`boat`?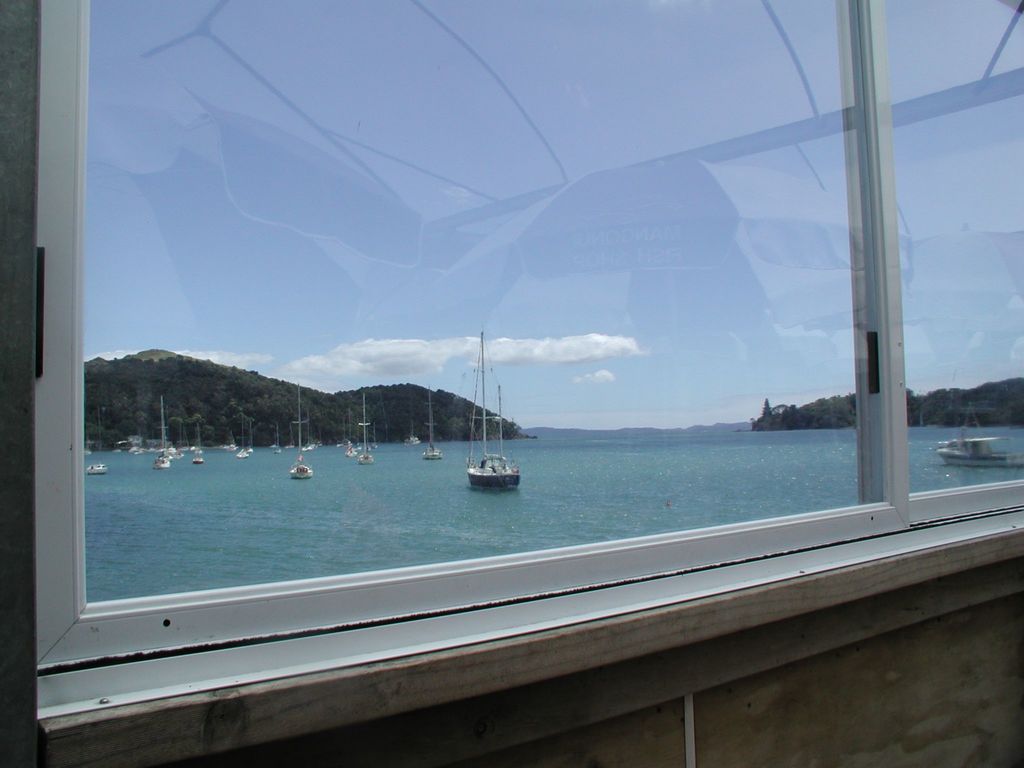
crop(132, 436, 144, 456)
